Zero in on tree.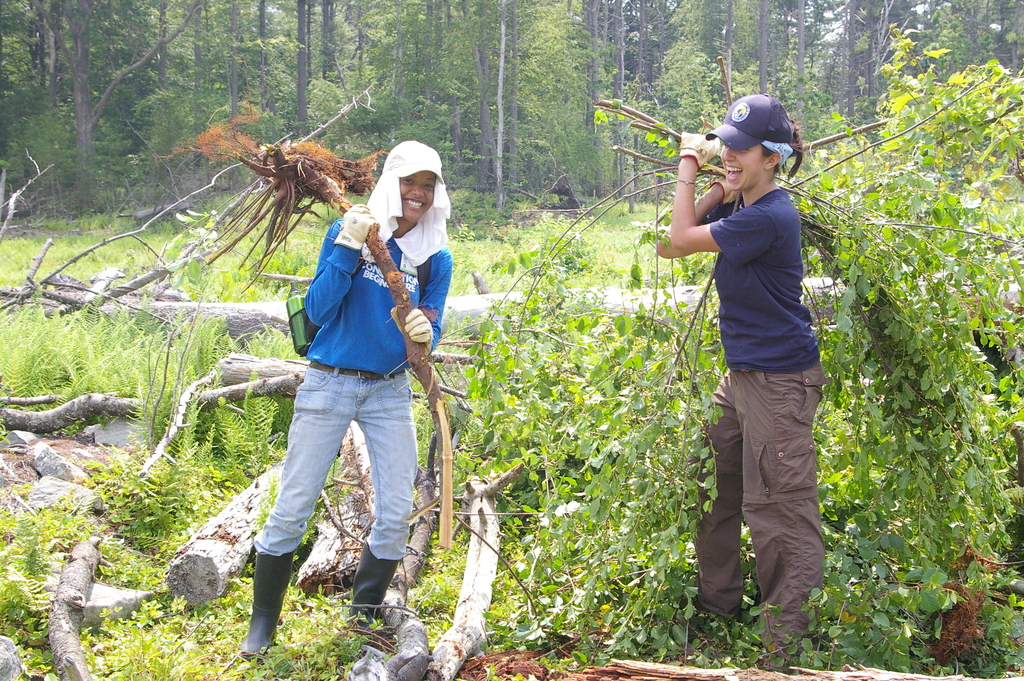
Zeroed in: bbox(11, 0, 58, 168).
